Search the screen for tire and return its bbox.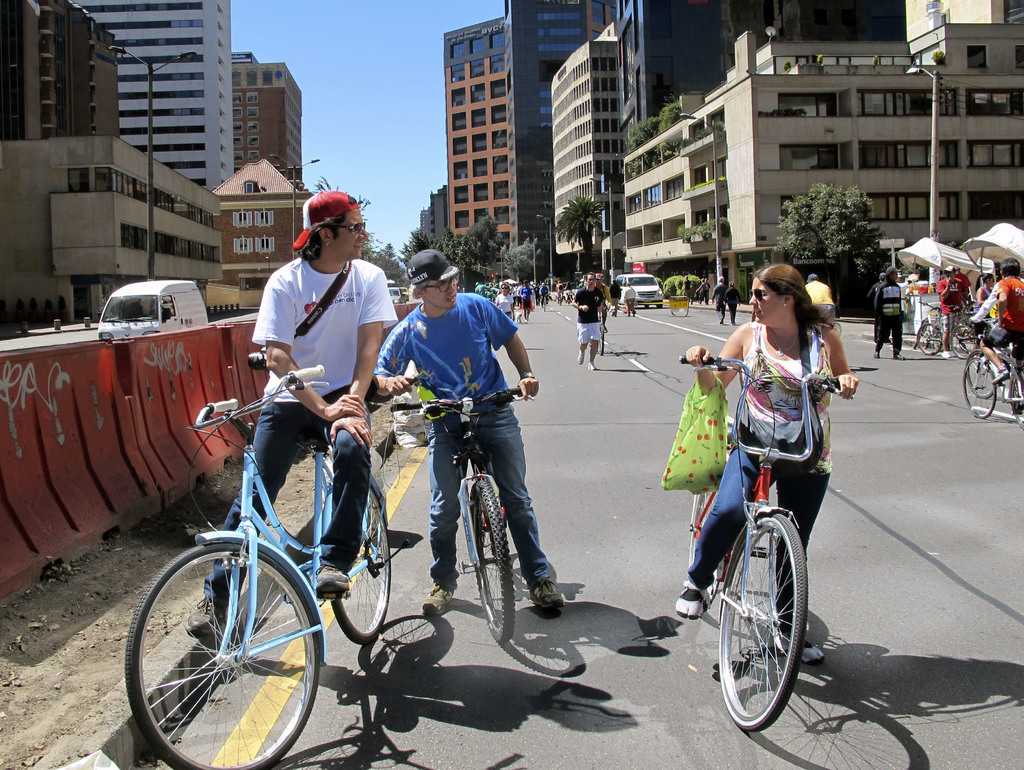
Found: (left=963, top=347, right=998, bottom=396).
